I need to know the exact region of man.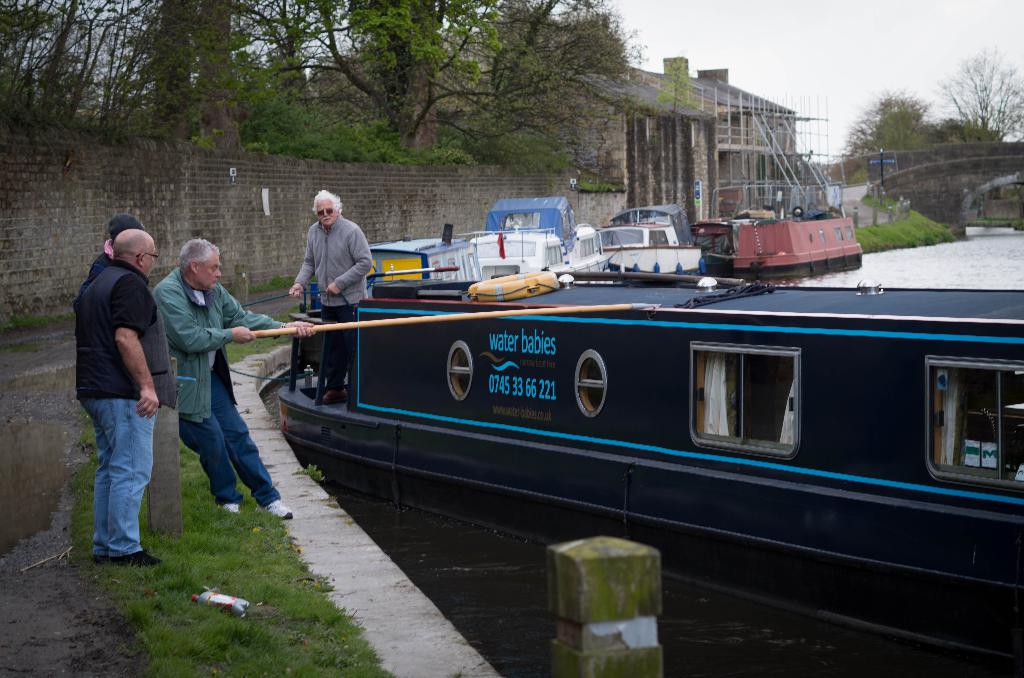
Region: <region>63, 202, 164, 587</region>.
